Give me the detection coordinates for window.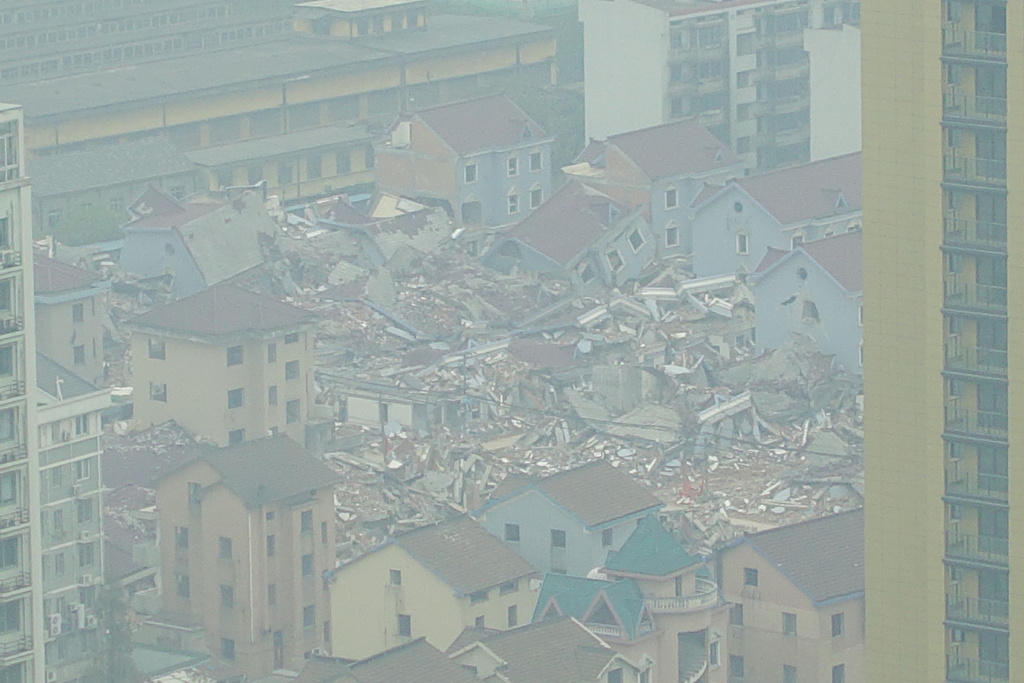
{"left": 228, "top": 388, "right": 246, "bottom": 409}.
